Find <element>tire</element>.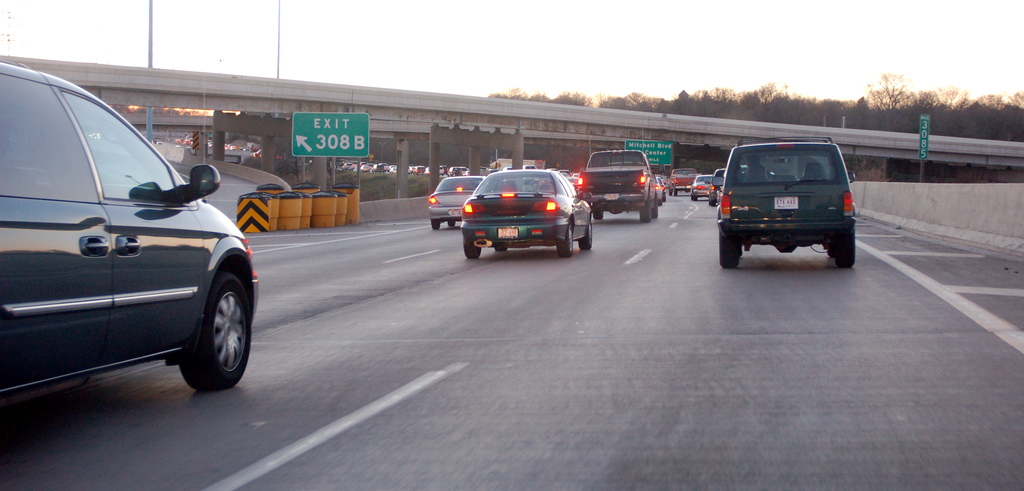
177/270/254/392.
